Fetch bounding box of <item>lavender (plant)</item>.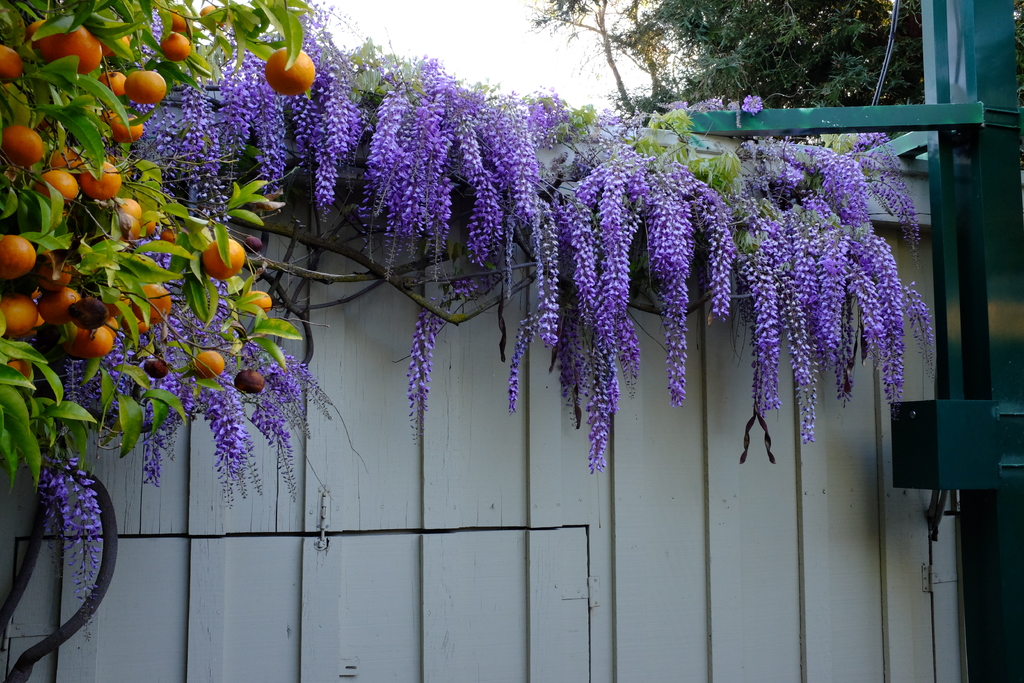
Bbox: bbox(770, 217, 816, 427).
